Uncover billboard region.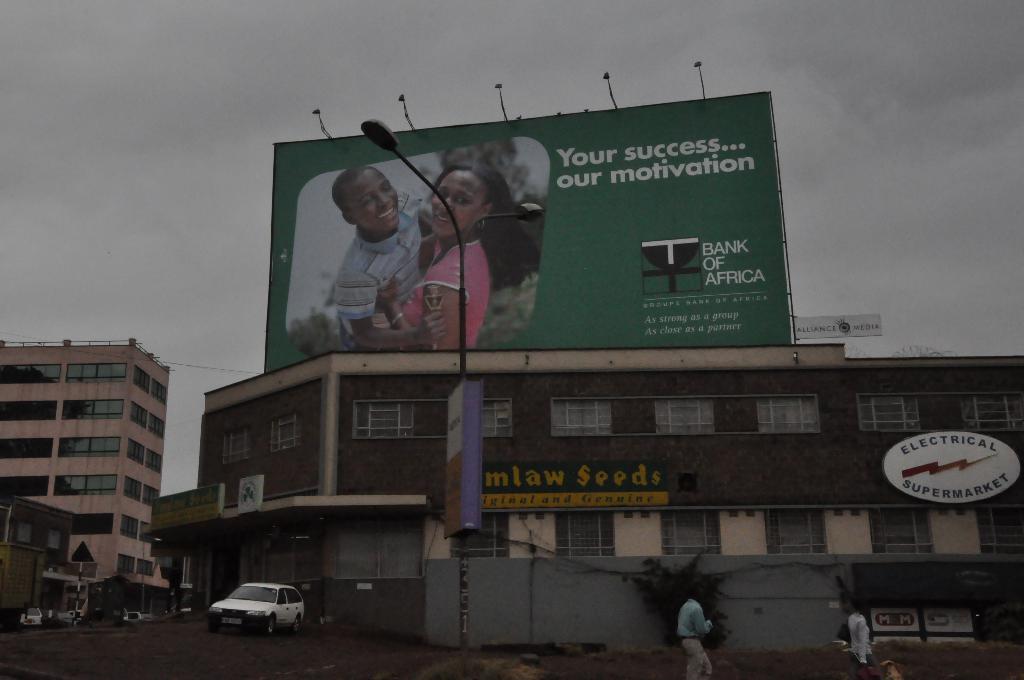
Uncovered: 485/462/666/499.
